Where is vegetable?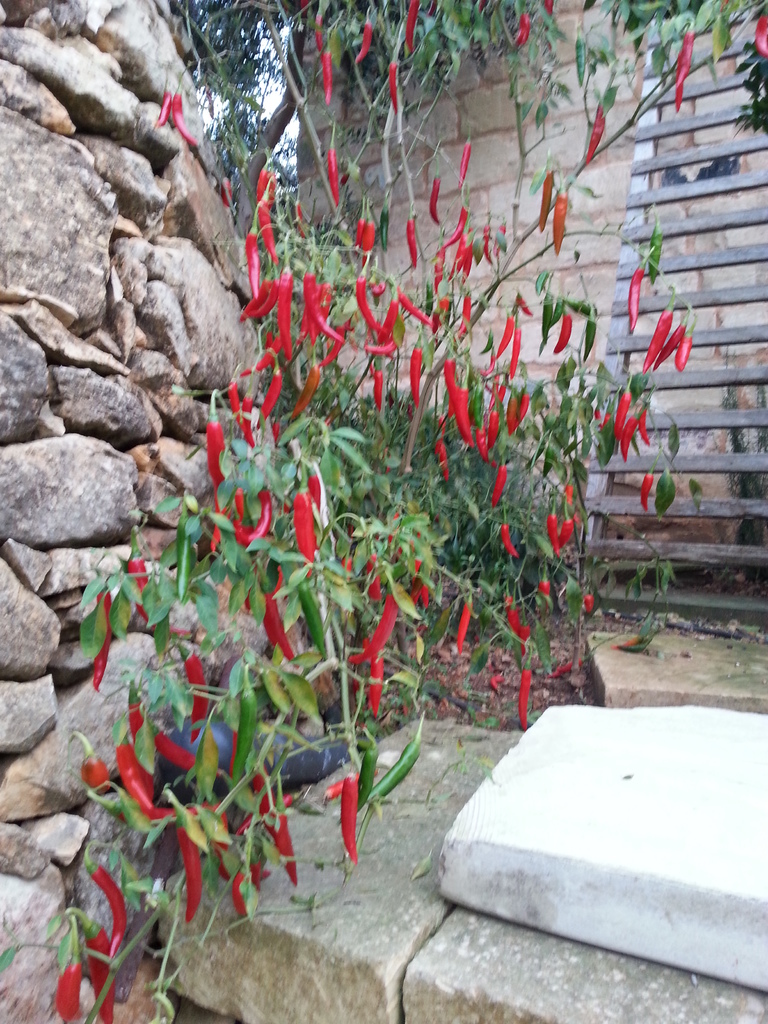
<box>312,17,323,50</box>.
